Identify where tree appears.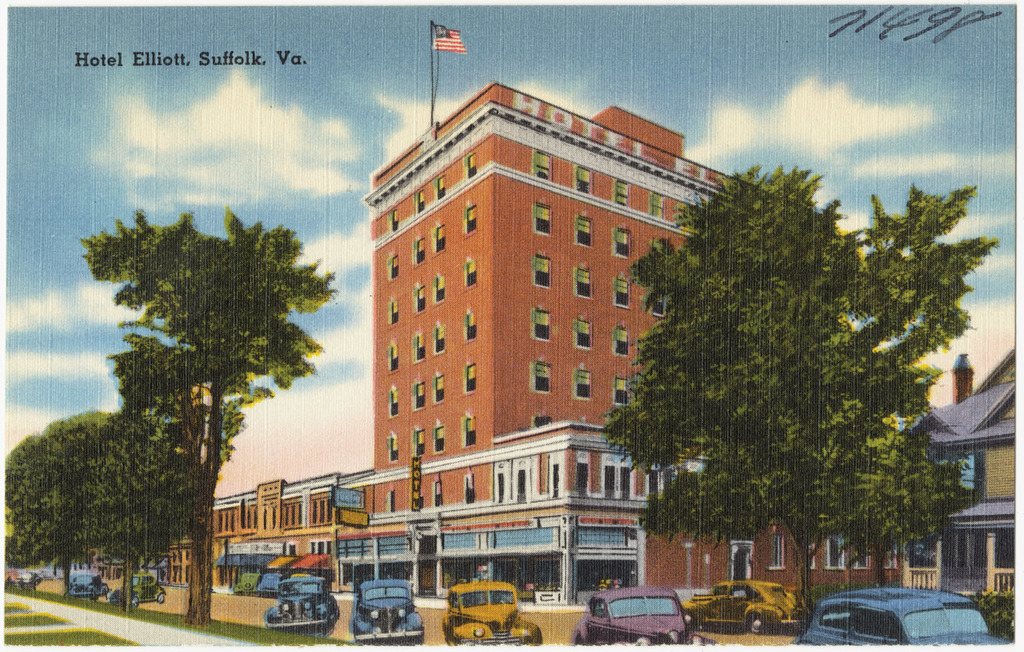
Appears at BBox(80, 203, 337, 622).
